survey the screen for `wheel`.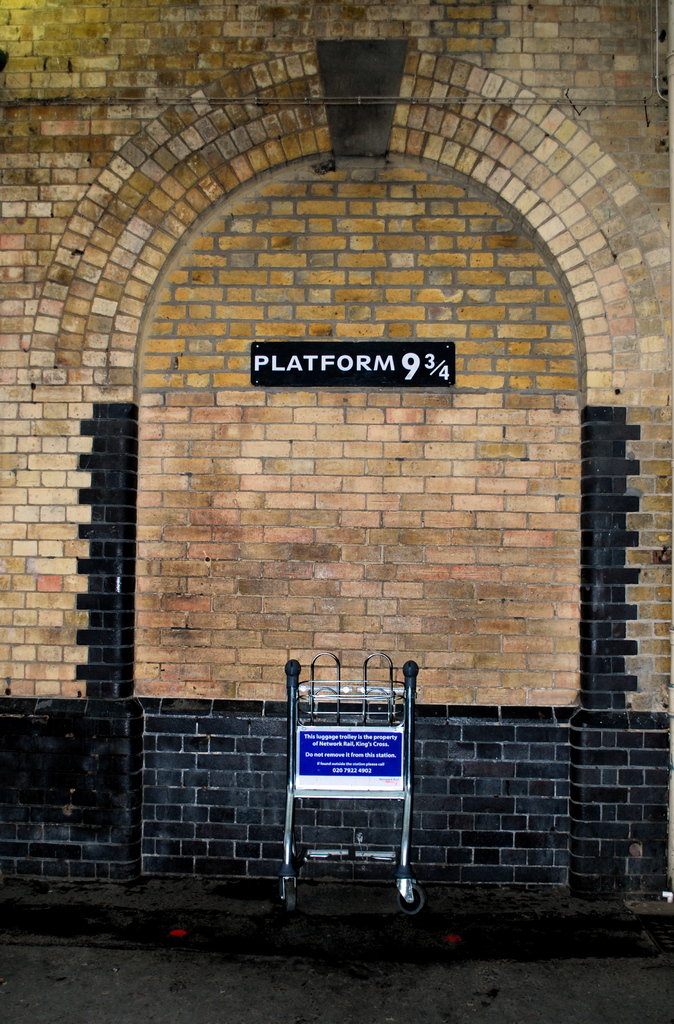
Survey found: 282,884,294,908.
